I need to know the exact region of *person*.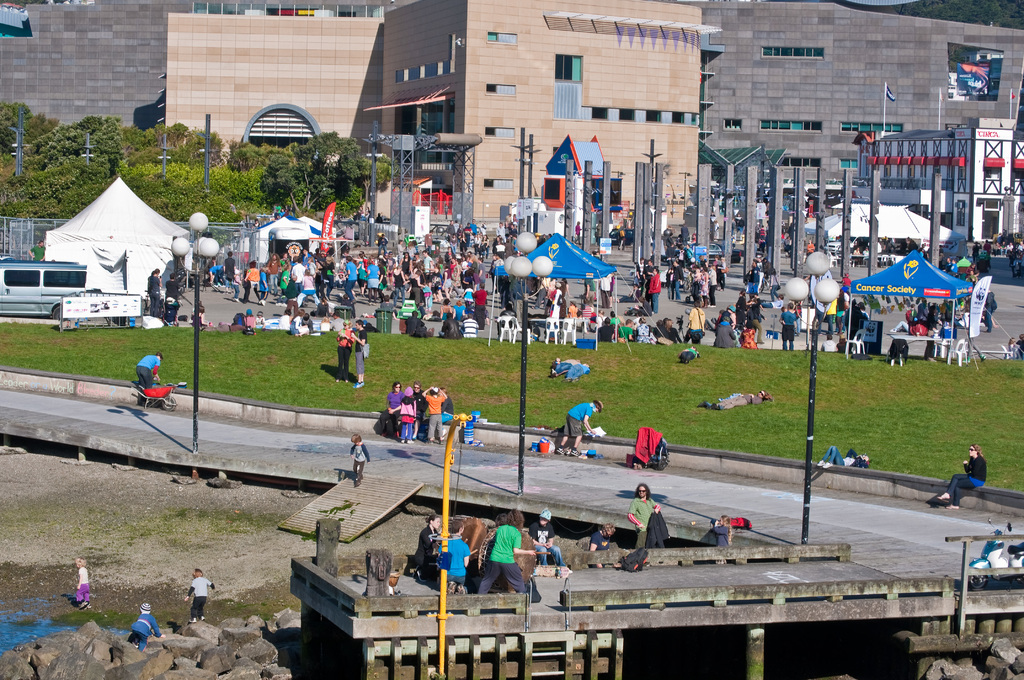
Region: (530, 504, 570, 567).
